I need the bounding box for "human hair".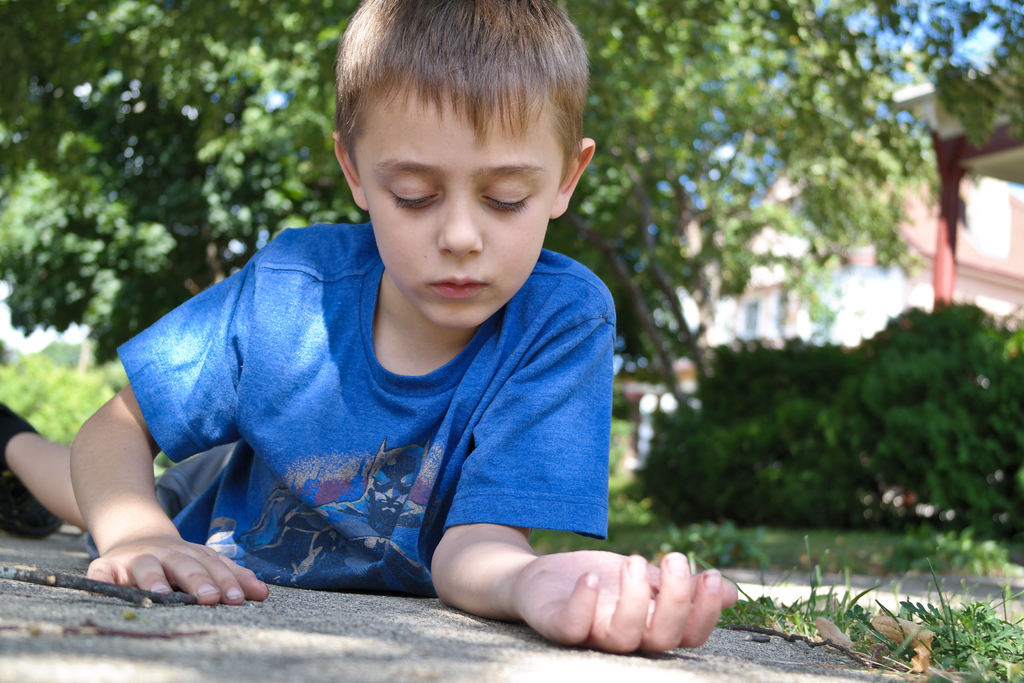
Here it is: l=322, t=8, r=597, b=194.
